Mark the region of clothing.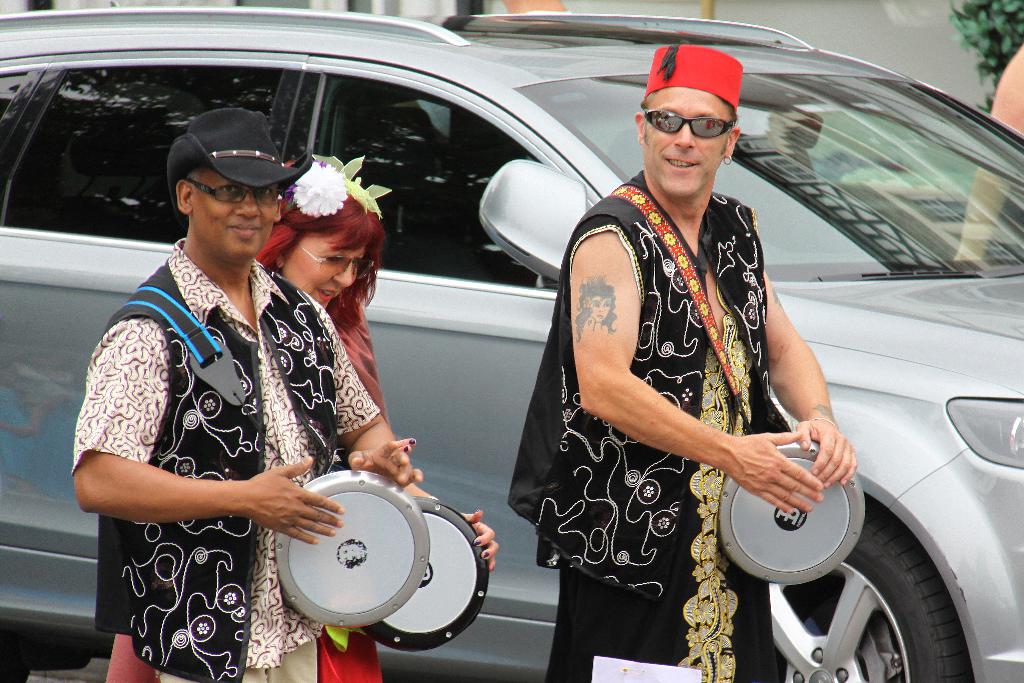
Region: x1=108, y1=290, x2=381, y2=682.
